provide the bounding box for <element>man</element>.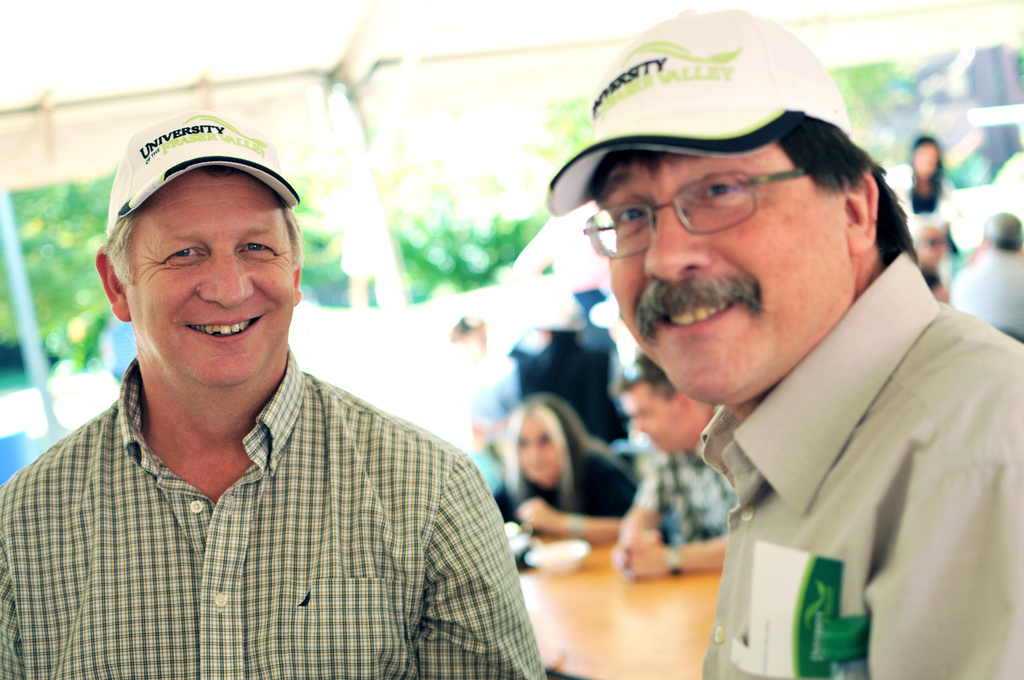
bbox(604, 356, 739, 581).
